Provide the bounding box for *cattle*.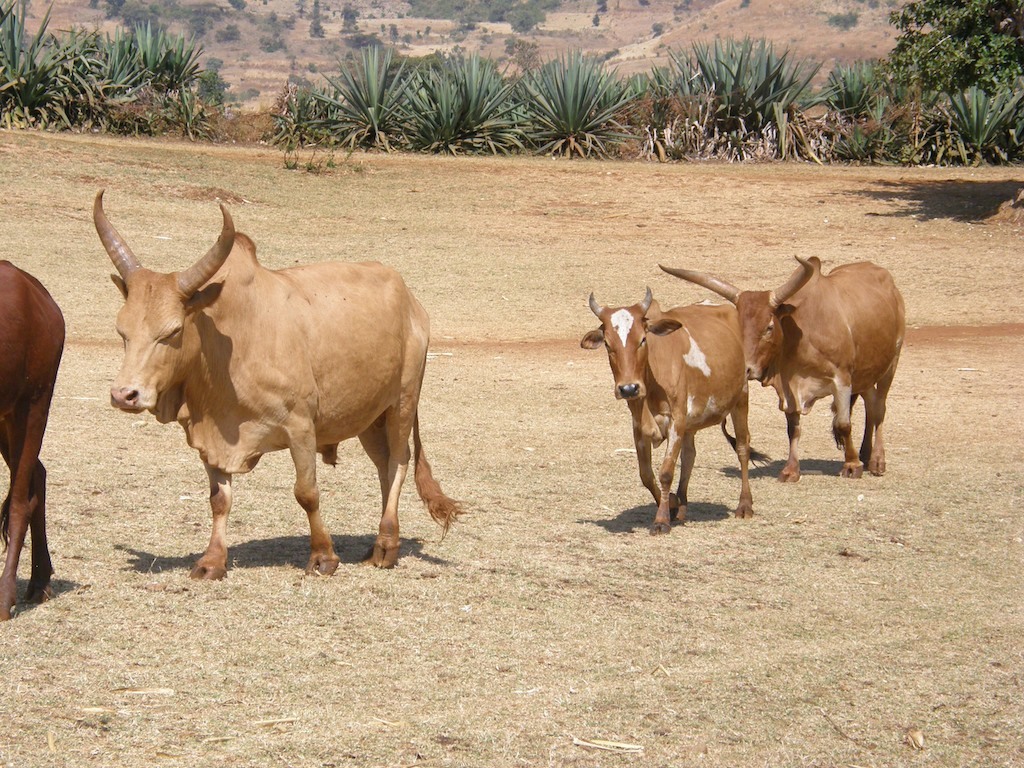
(0, 261, 66, 615).
